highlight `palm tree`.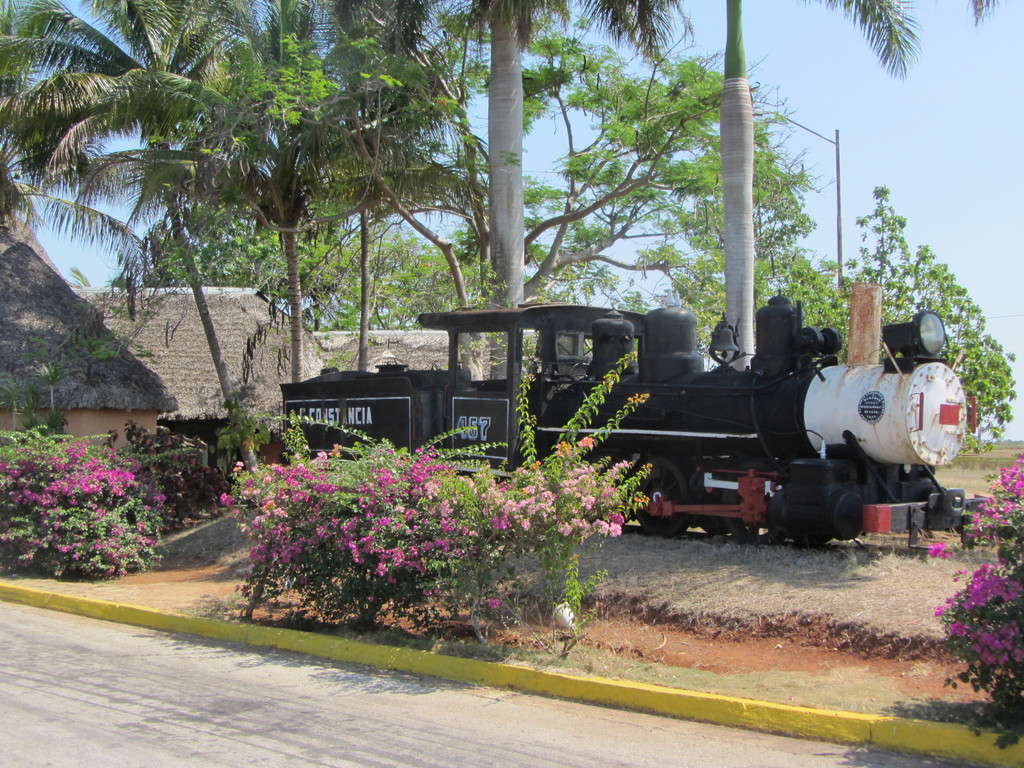
Highlighted region: {"x1": 620, "y1": 0, "x2": 913, "y2": 387}.
